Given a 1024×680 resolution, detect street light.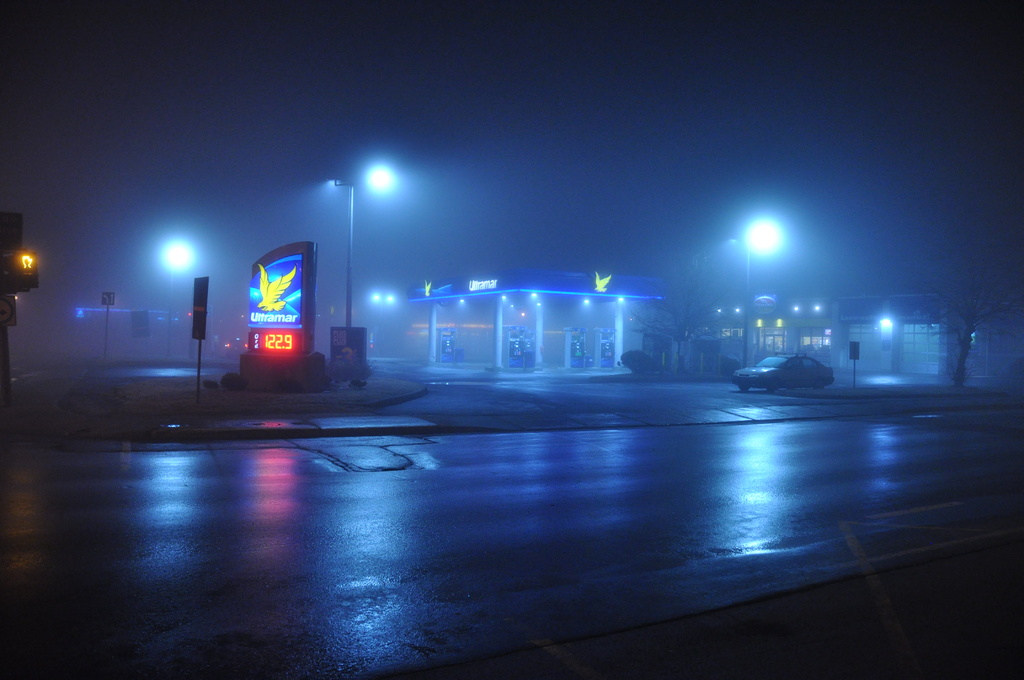
x1=155, y1=235, x2=200, y2=364.
